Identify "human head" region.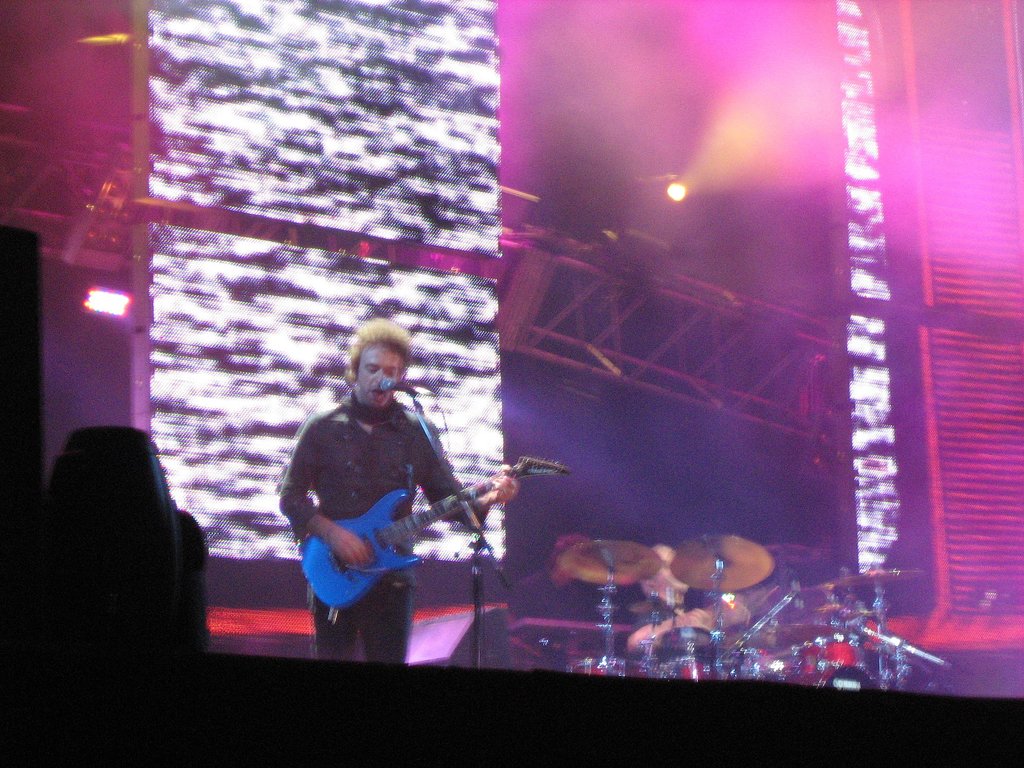
Region: bbox=(341, 318, 410, 404).
